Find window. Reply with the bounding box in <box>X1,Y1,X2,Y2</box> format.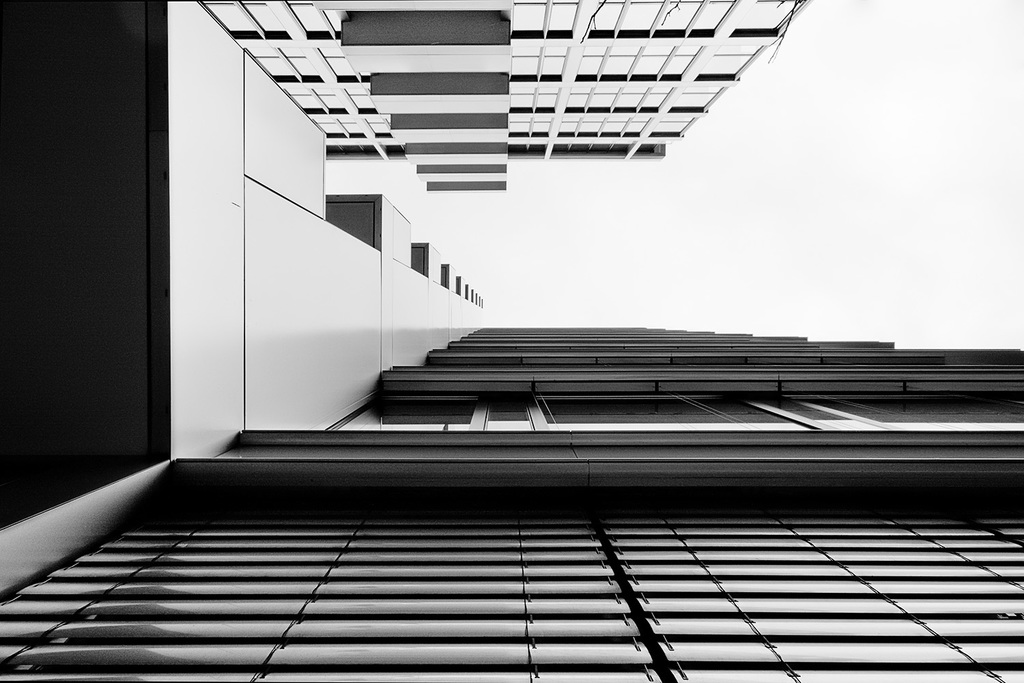
<box>335,57,367,88</box>.
